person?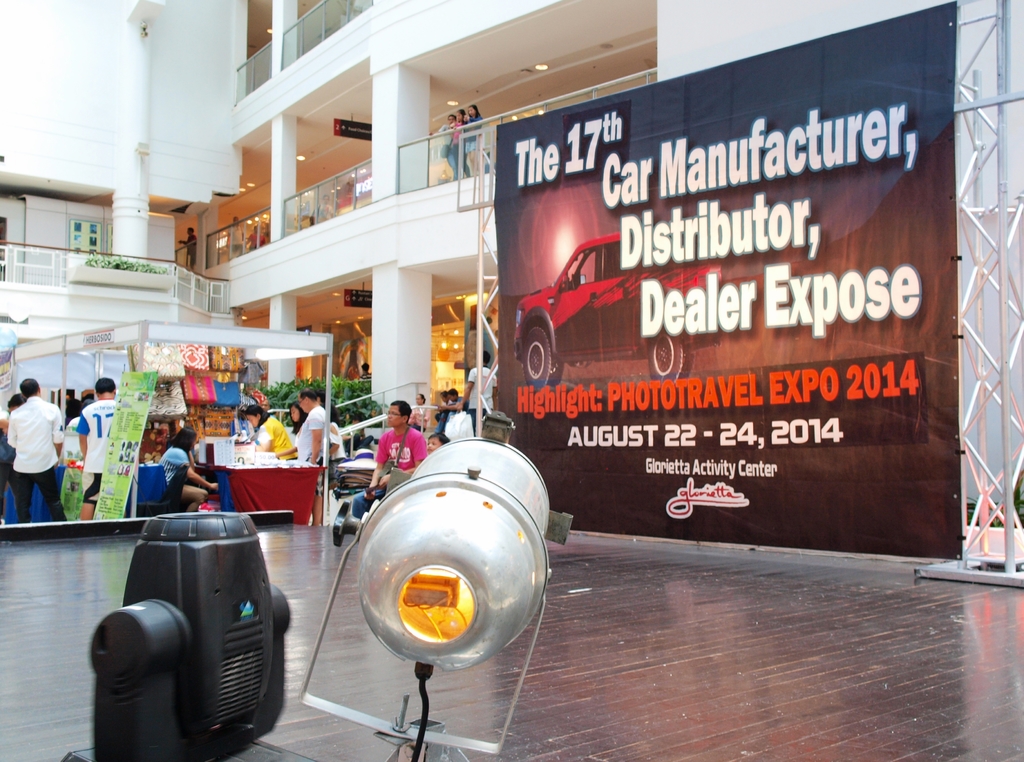
pyautogui.locateOnScreen(432, 384, 463, 433)
